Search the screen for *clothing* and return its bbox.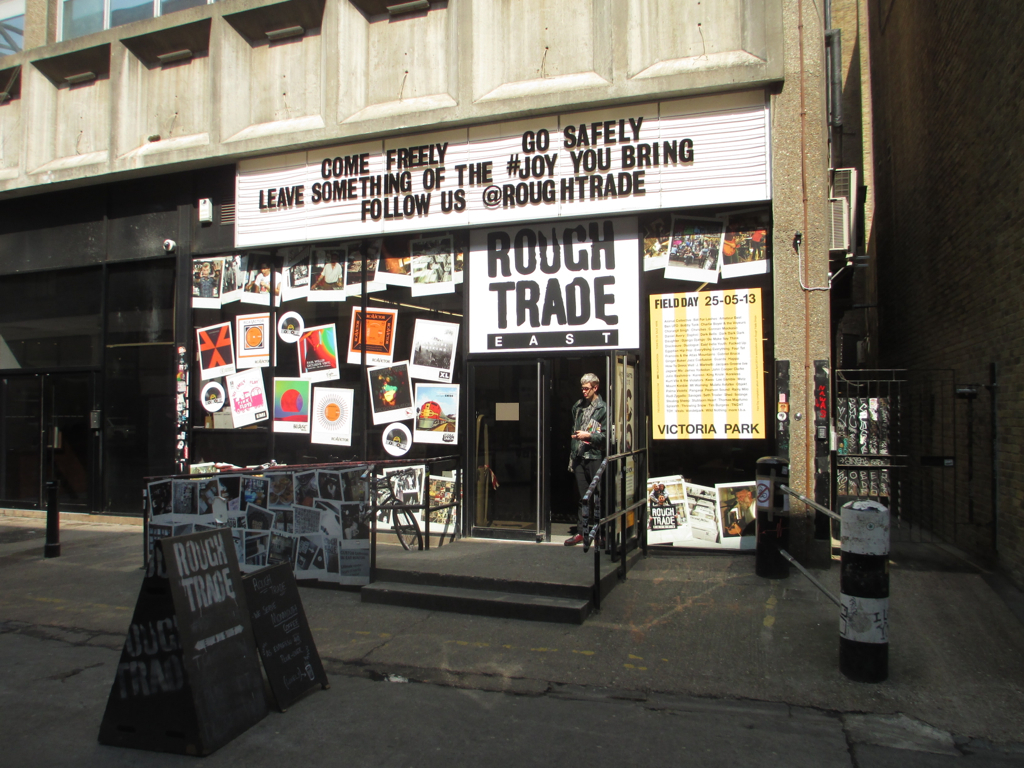
Found: l=649, t=491, r=674, b=514.
